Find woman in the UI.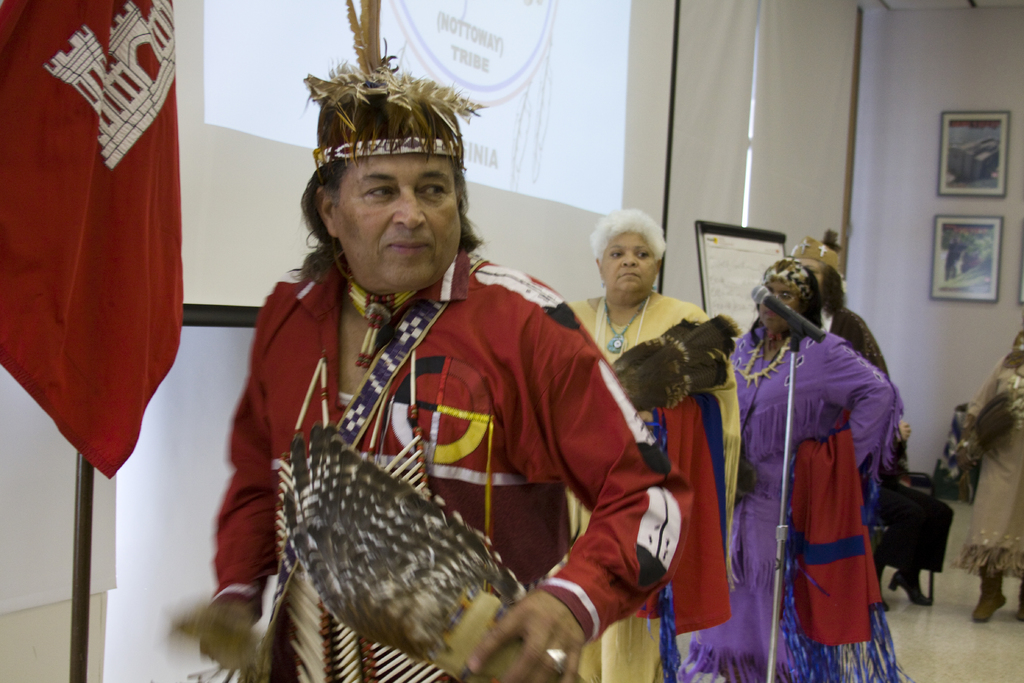
UI element at {"left": 563, "top": 210, "right": 744, "bottom": 682}.
